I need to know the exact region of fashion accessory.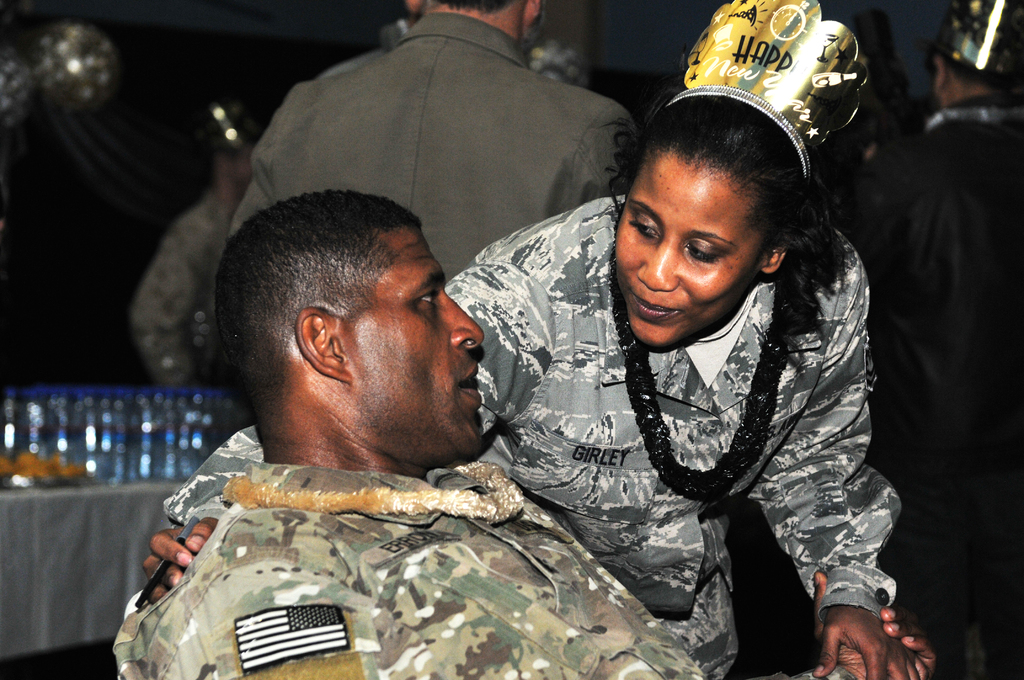
Region: left=609, top=280, right=787, bottom=504.
